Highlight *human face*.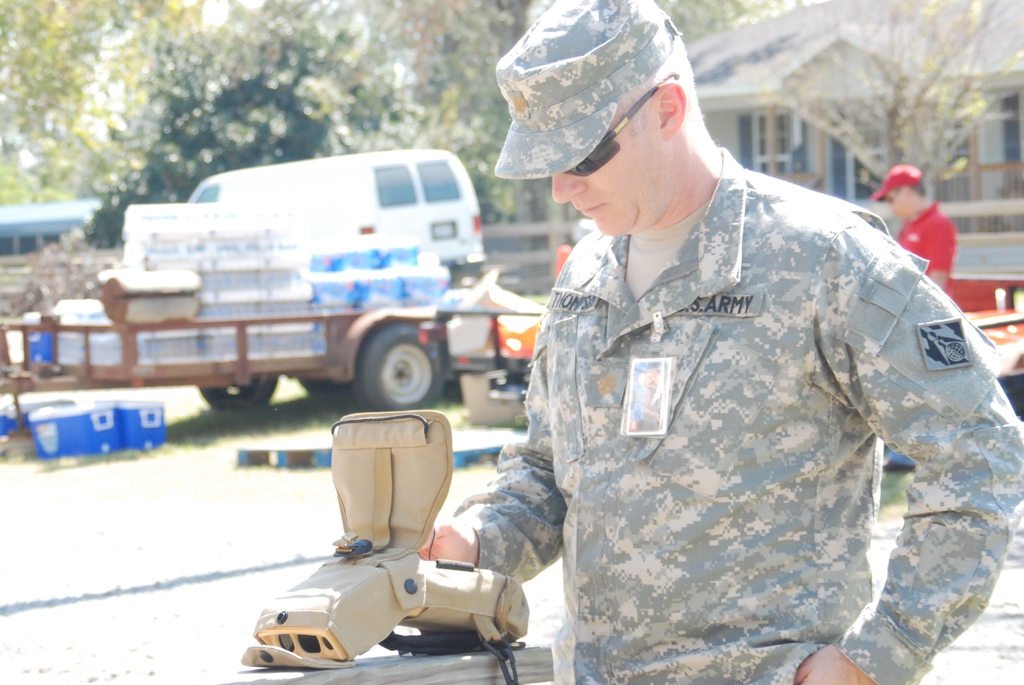
Highlighted region: detection(555, 107, 662, 237).
